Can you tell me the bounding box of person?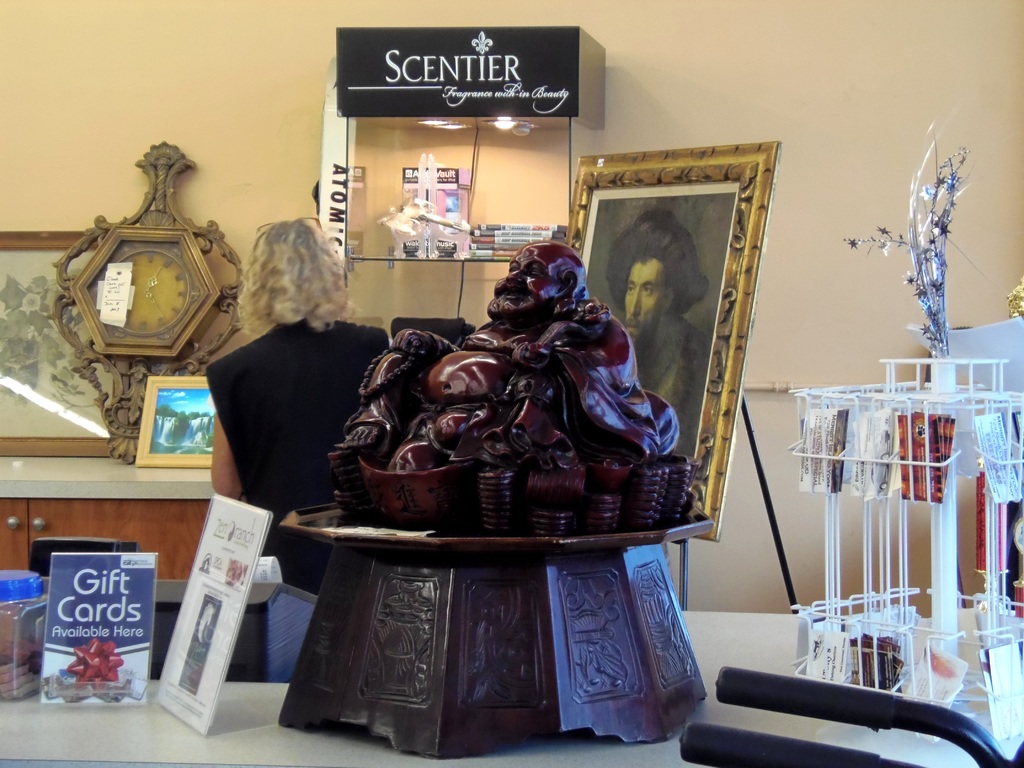
select_region(334, 238, 678, 467).
